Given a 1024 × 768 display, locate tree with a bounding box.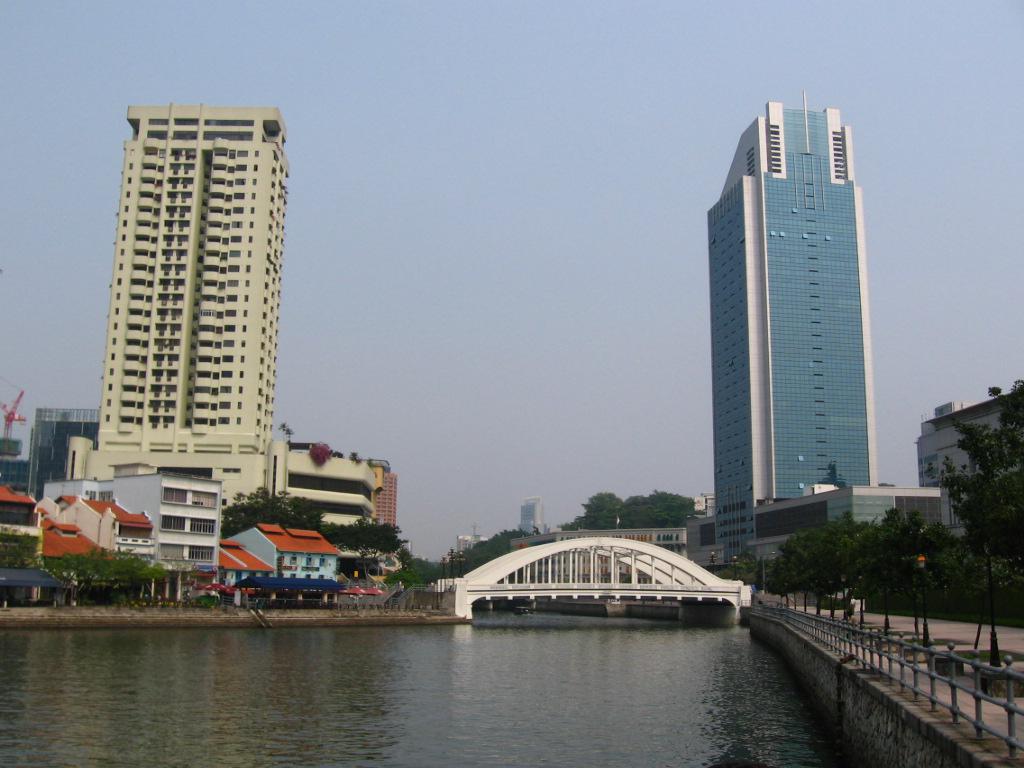
Located: bbox(37, 546, 184, 604).
